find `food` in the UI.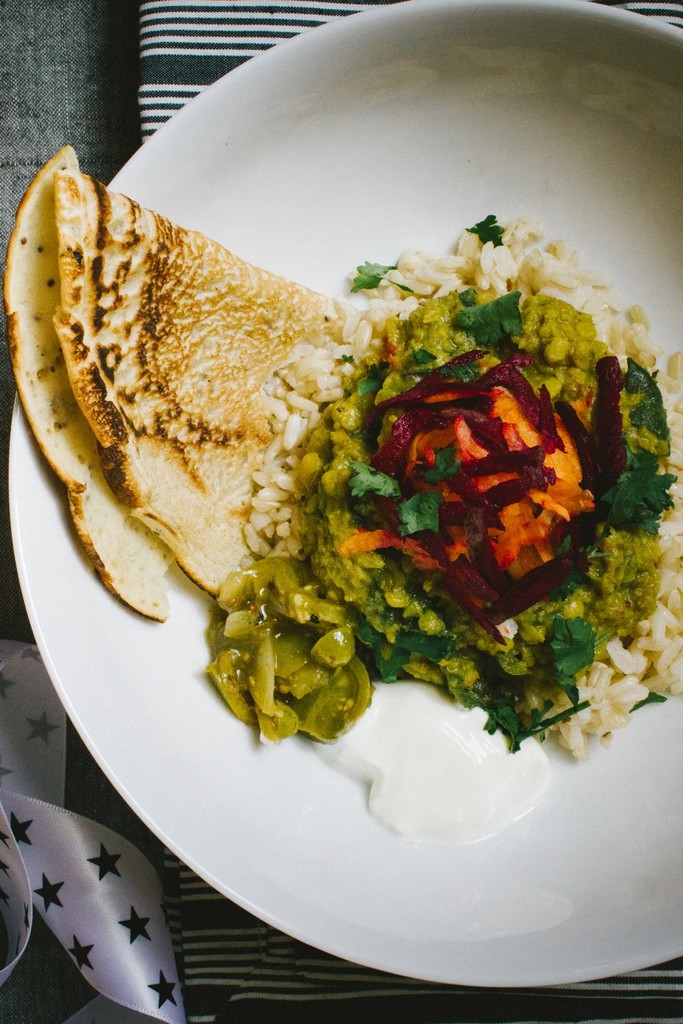
UI element at <box>203,214,682,845</box>.
